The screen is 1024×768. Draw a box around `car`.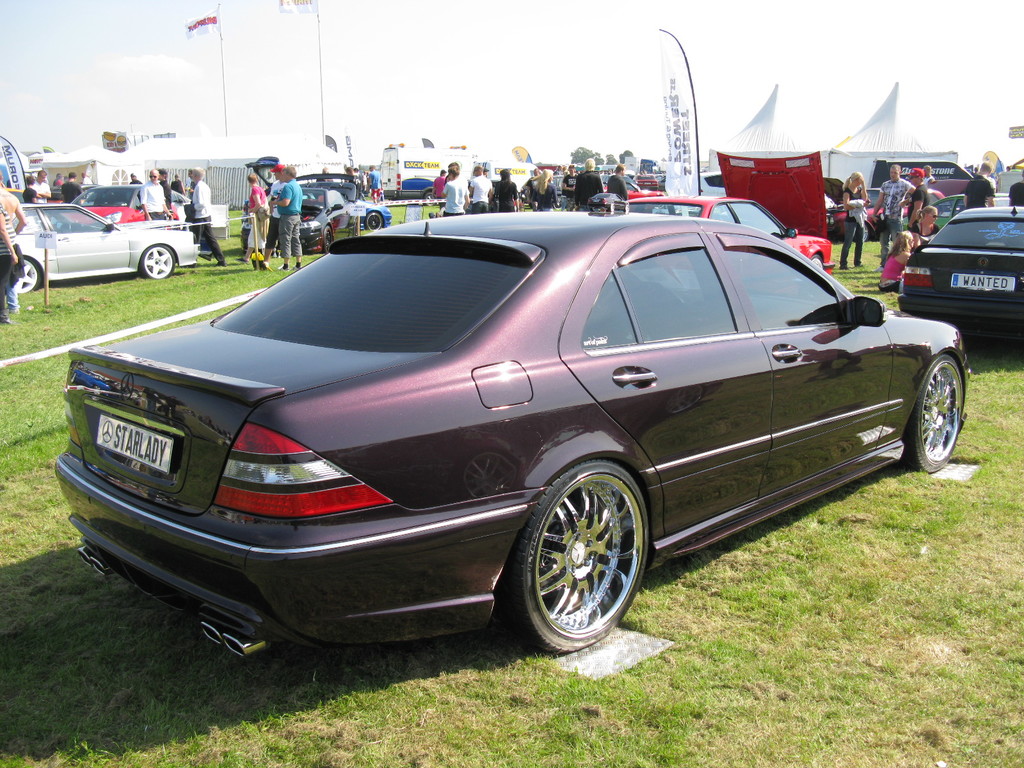
Rect(45, 182, 104, 207).
